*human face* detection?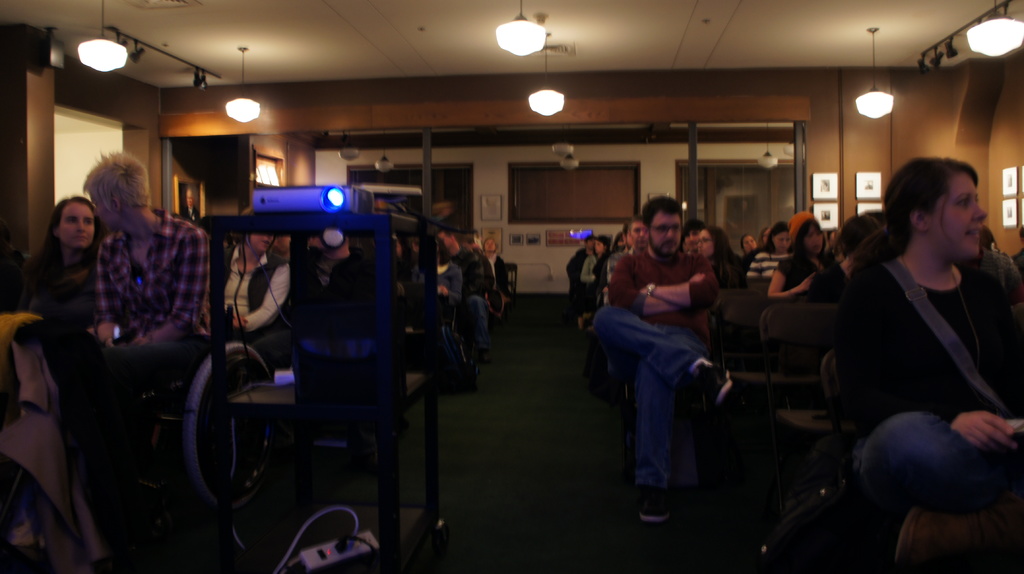
left=804, top=224, right=824, bottom=255
